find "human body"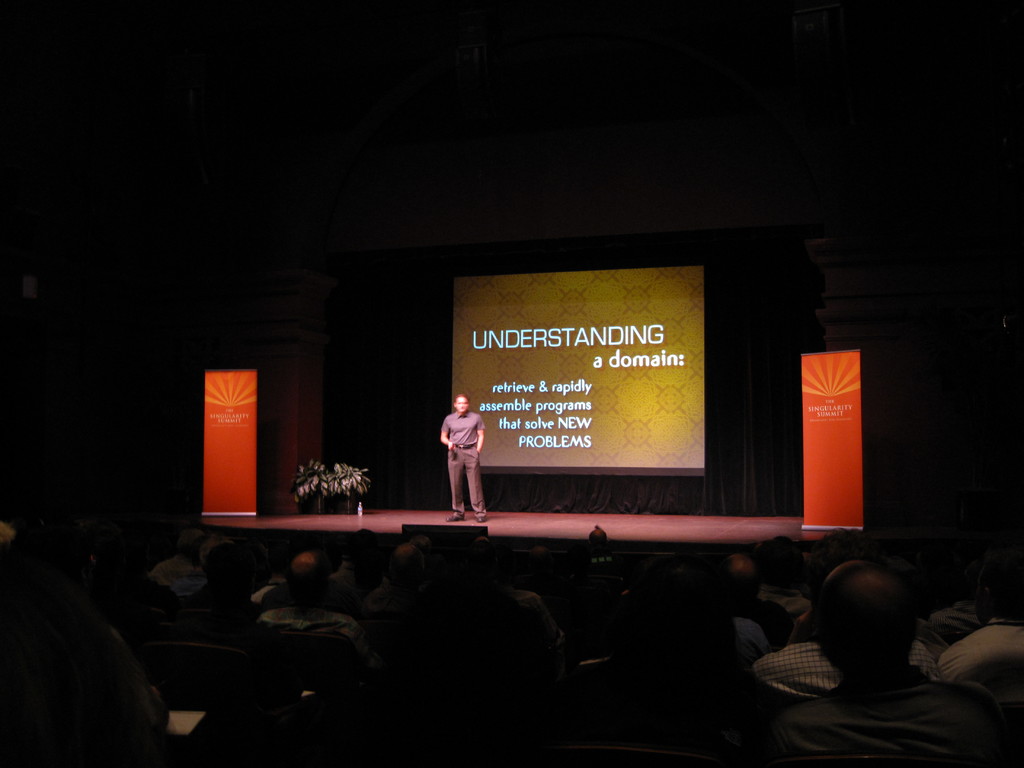
428,384,499,522
